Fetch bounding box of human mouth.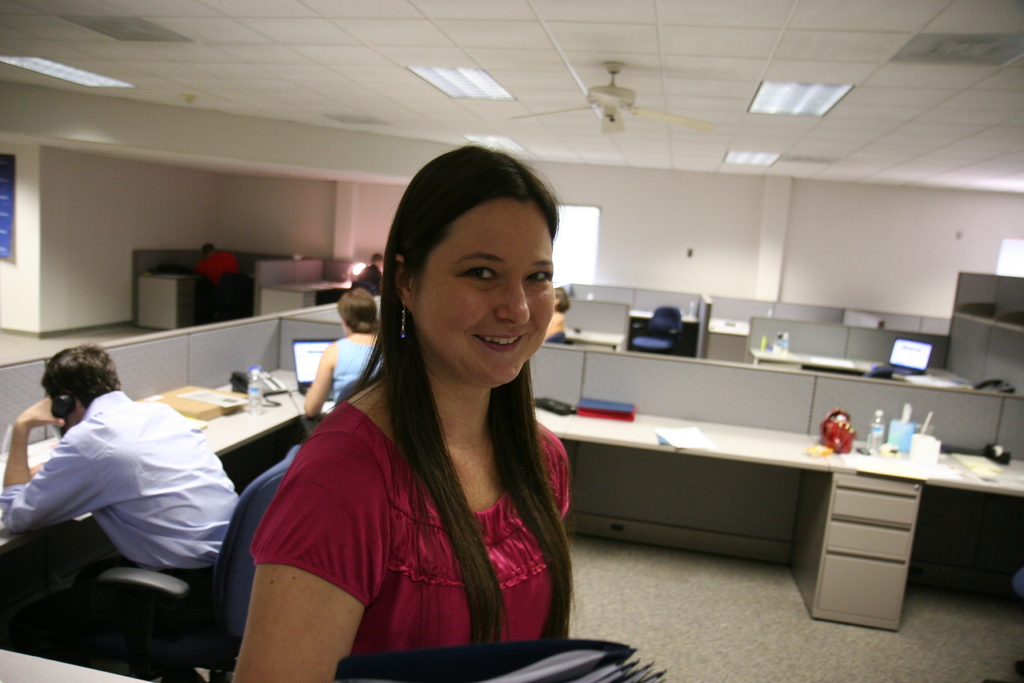
Bbox: <region>472, 334, 526, 352</region>.
